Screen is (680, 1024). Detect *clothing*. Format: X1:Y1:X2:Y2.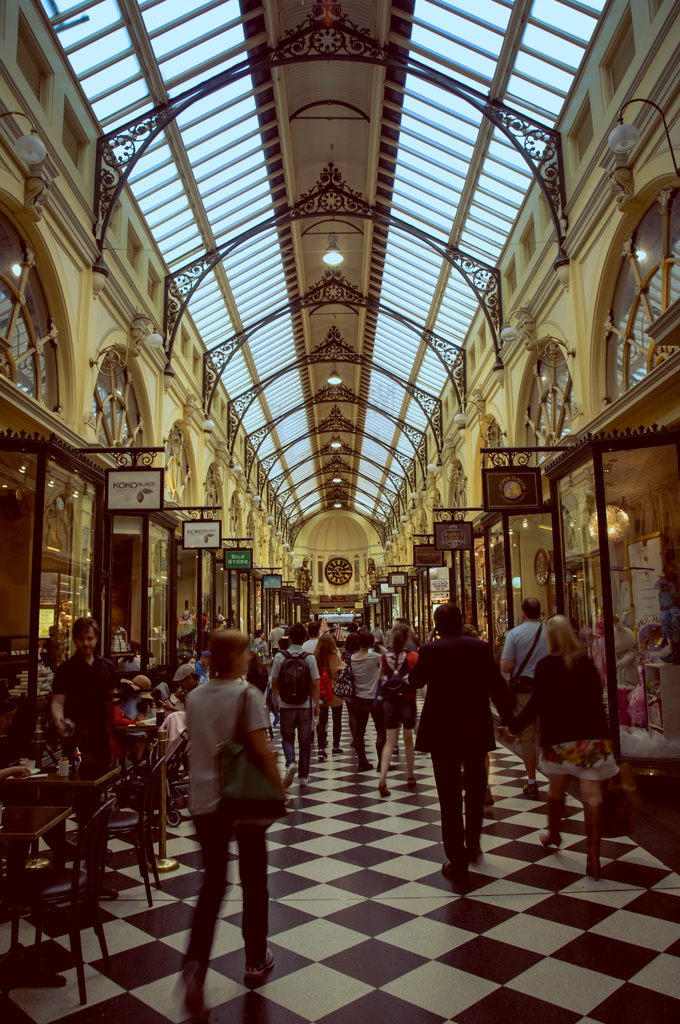
154:715:181:743.
